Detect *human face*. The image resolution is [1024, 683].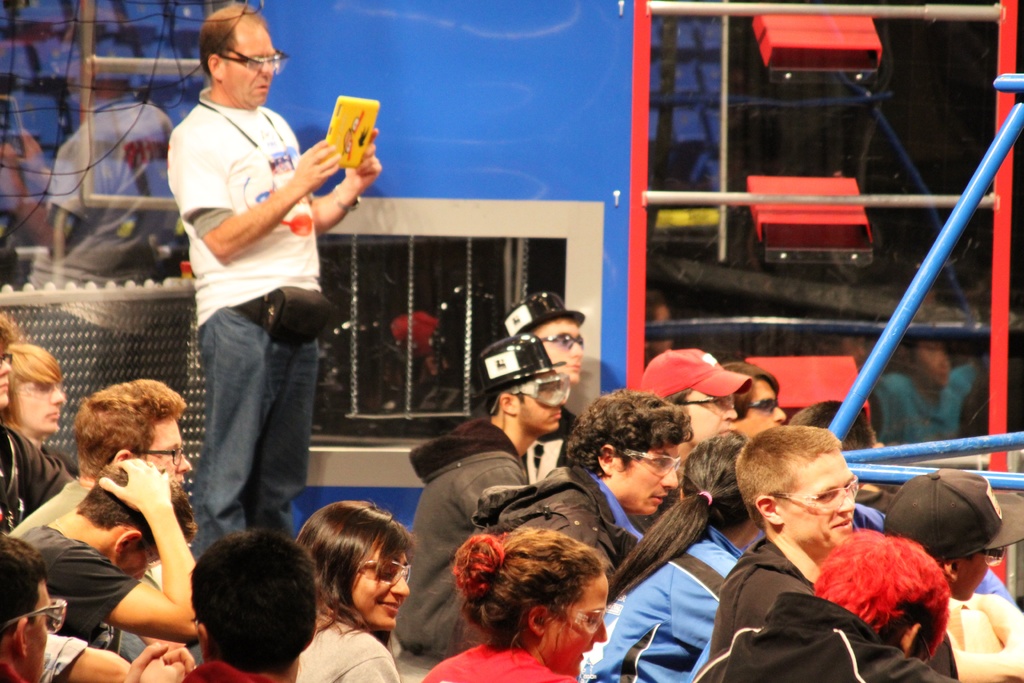
locate(538, 317, 582, 378).
